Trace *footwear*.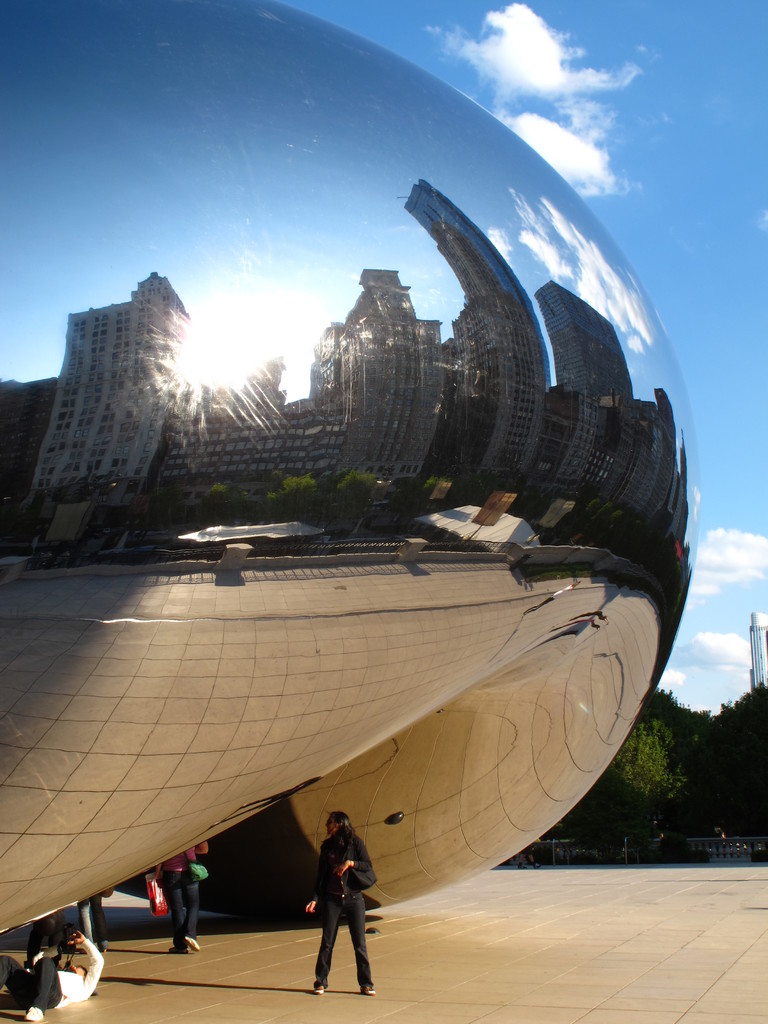
Traced to region(308, 984, 324, 993).
